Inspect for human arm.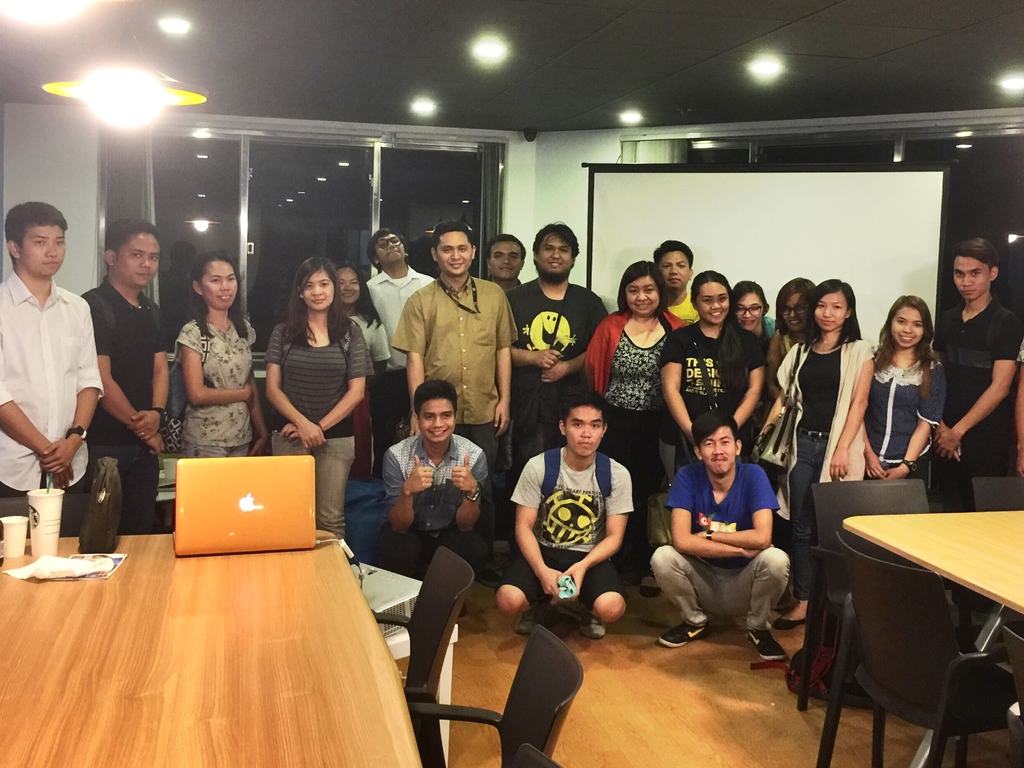
Inspection: l=668, t=467, r=754, b=561.
